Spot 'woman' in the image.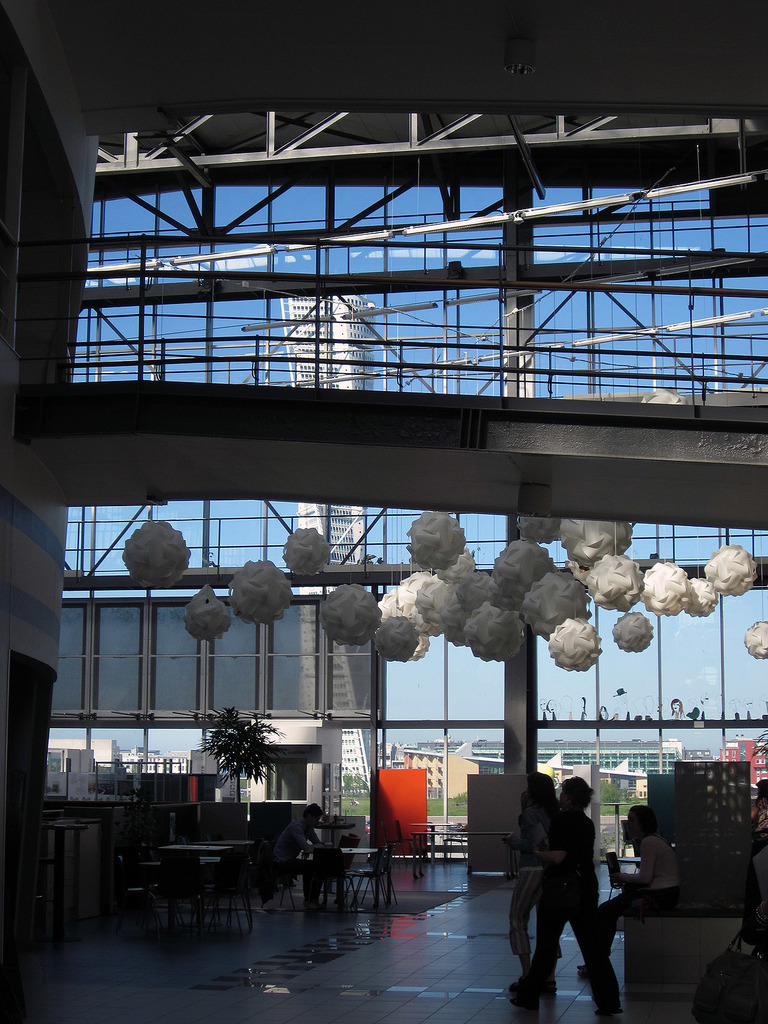
'woman' found at box(496, 767, 627, 1023).
